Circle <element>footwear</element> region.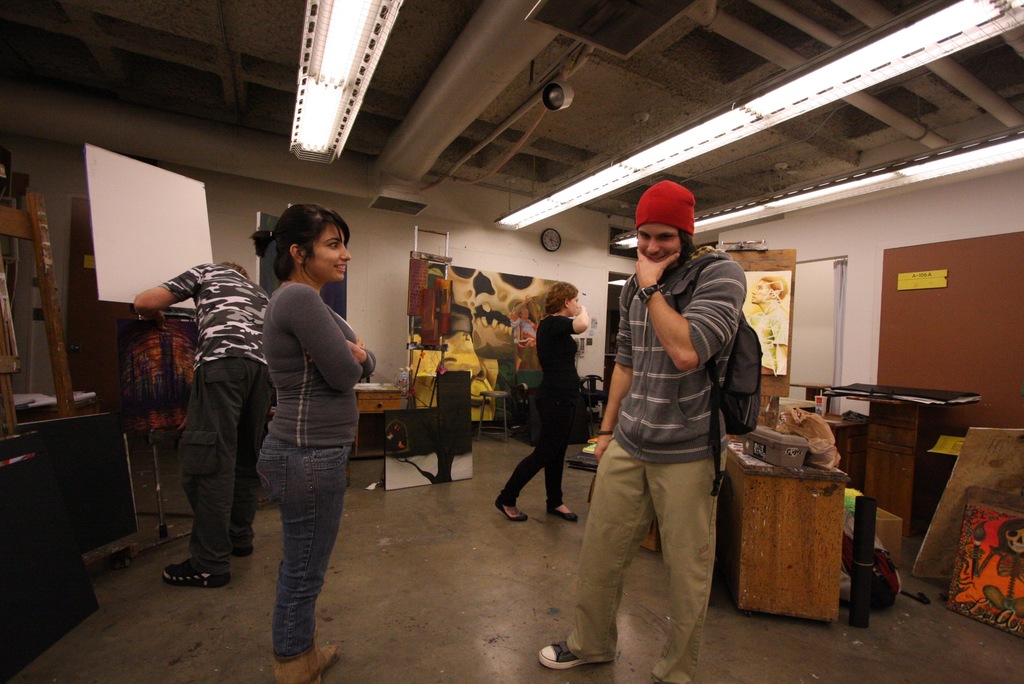
Region: 265:645:340:683.
